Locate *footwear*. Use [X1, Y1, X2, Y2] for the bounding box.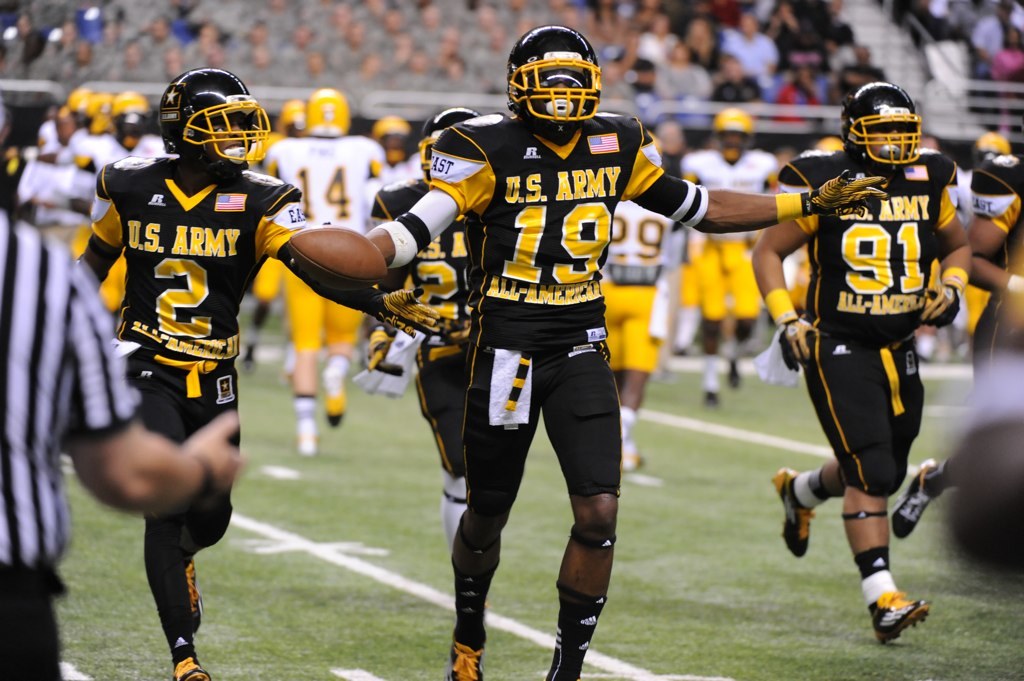
[624, 450, 644, 472].
